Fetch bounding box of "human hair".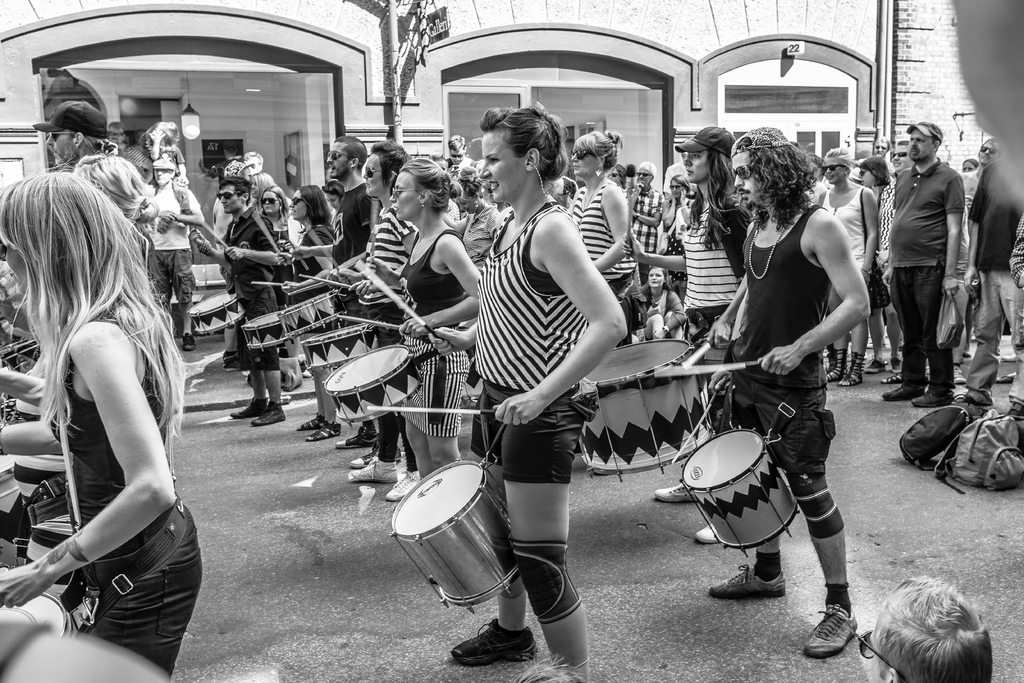
Bbox: x1=636, y1=160, x2=653, y2=177.
